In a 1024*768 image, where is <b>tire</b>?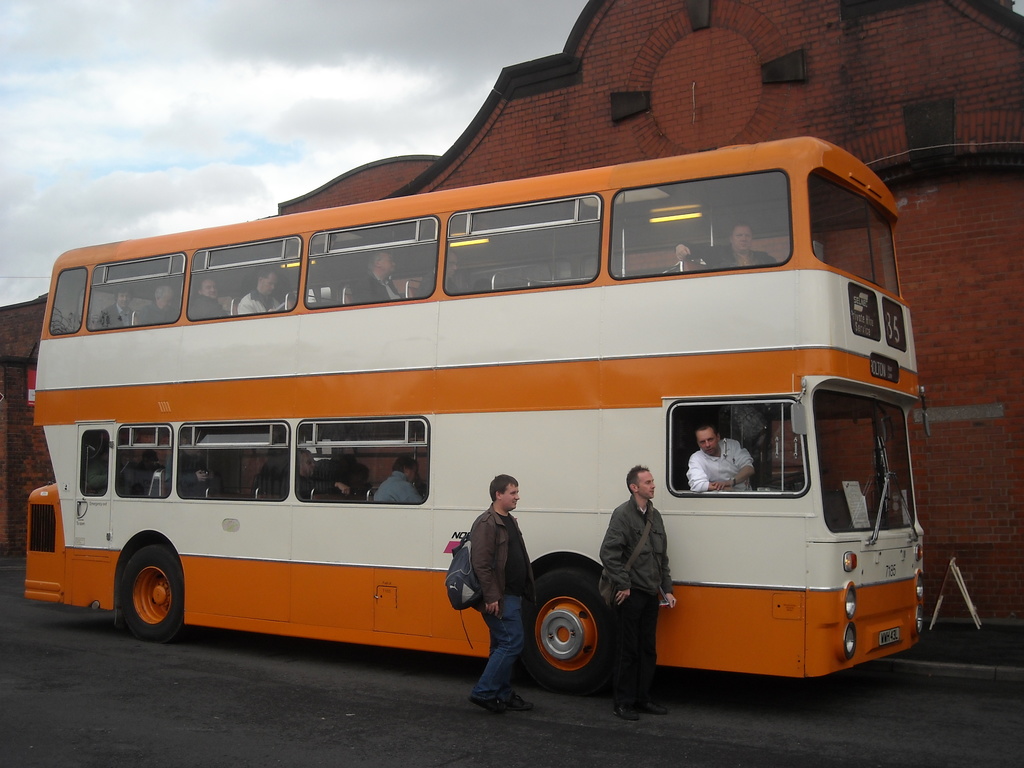
crop(520, 562, 613, 696).
